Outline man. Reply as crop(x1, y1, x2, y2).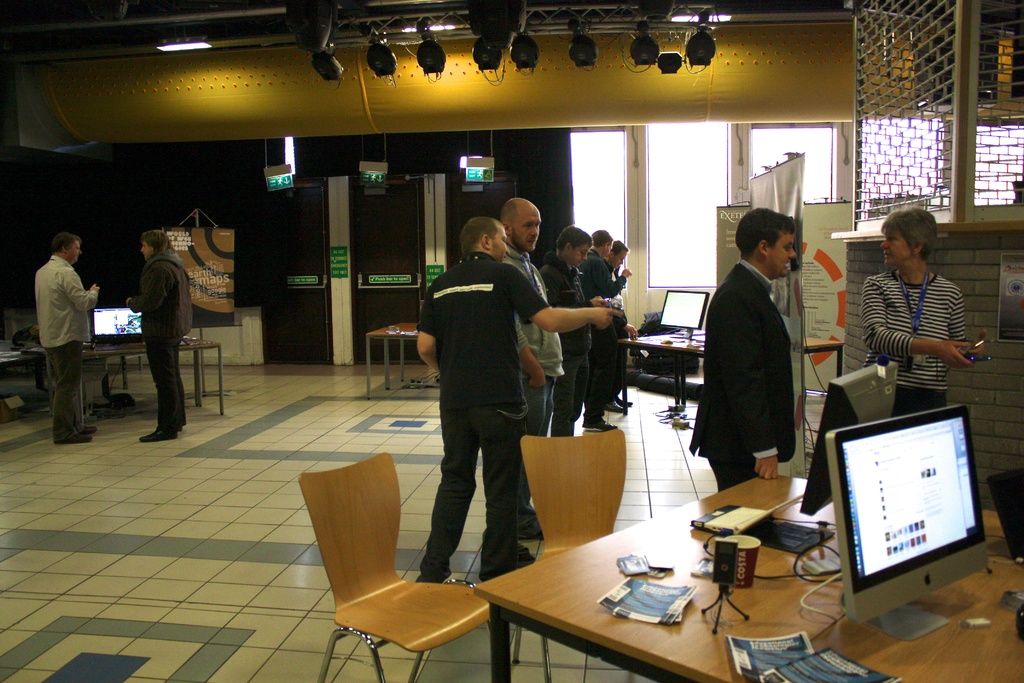
crop(35, 228, 108, 456).
